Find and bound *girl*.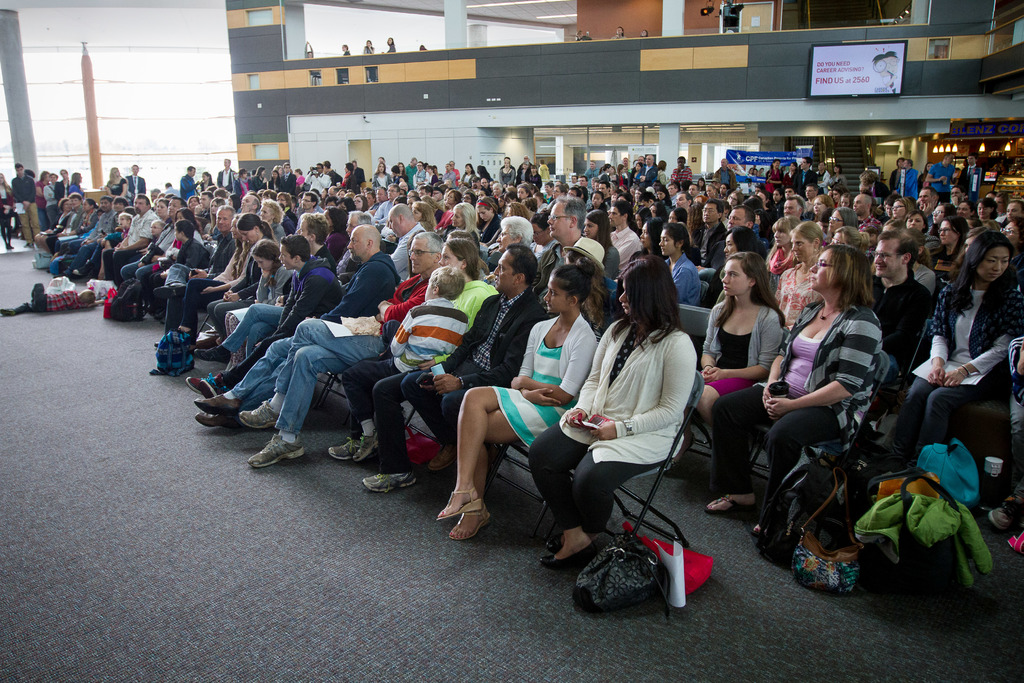
Bound: crop(441, 186, 465, 207).
